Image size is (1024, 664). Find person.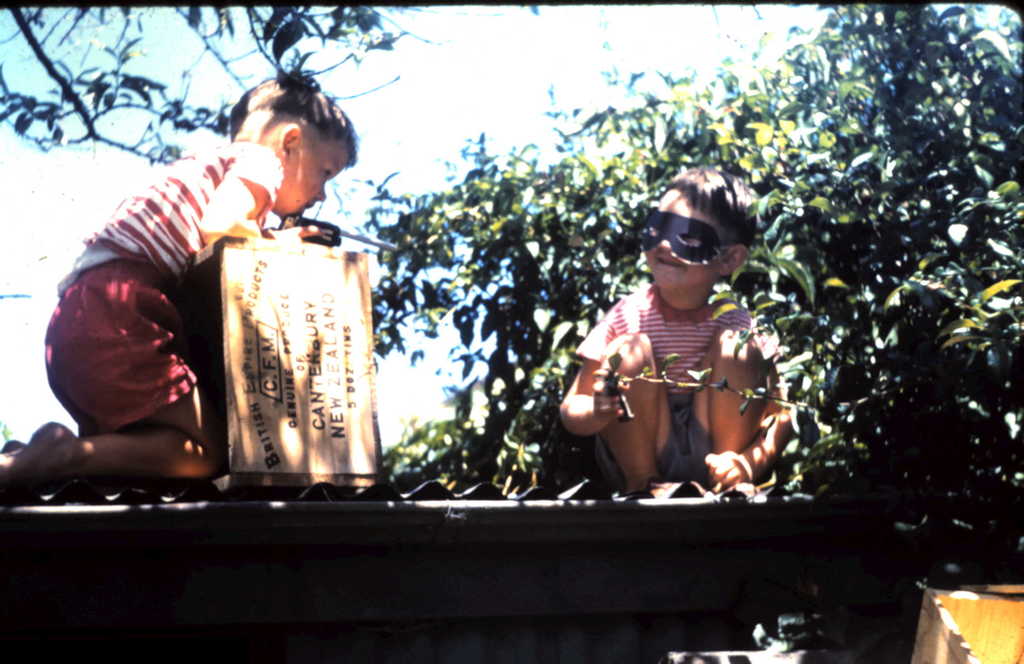
pyautogui.locateOnScreen(571, 190, 799, 527).
